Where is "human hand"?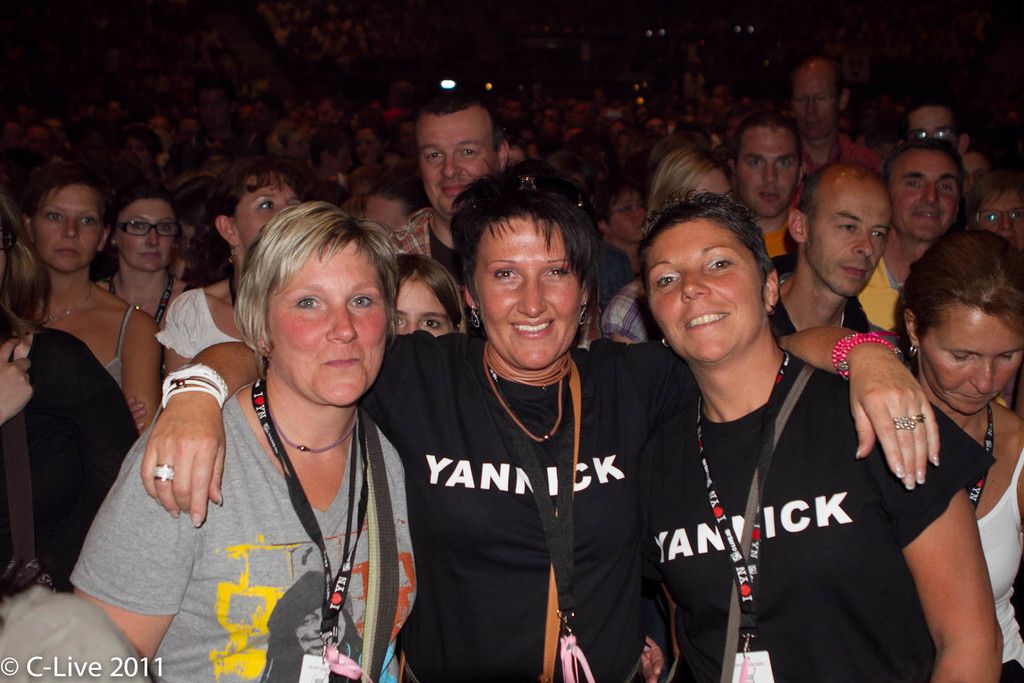
x1=639, y1=633, x2=666, y2=682.
